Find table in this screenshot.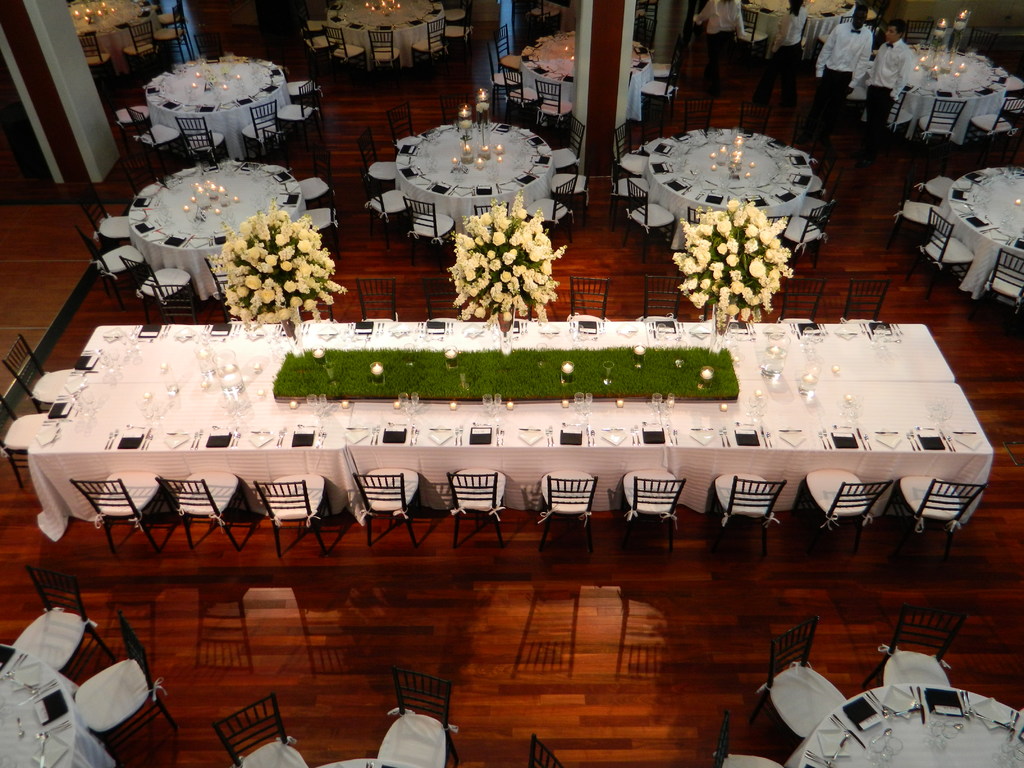
The bounding box for table is [x1=742, y1=0, x2=852, y2=61].
